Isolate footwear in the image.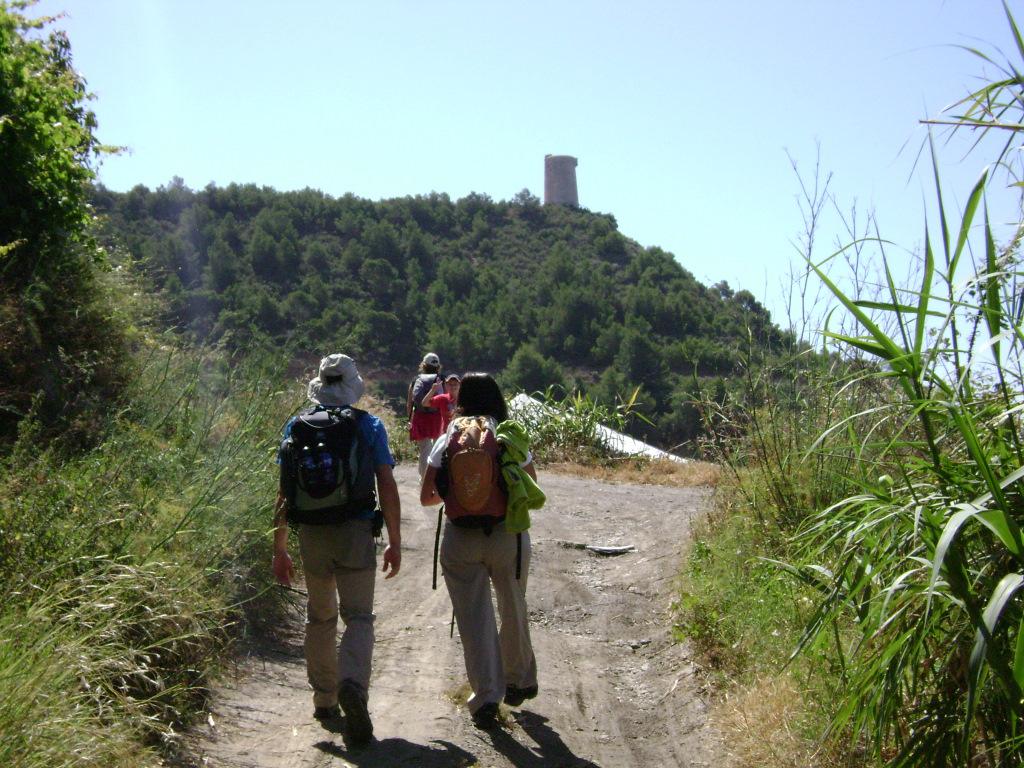
Isolated region: (left=473, top=705, right=499, bottom=721).
